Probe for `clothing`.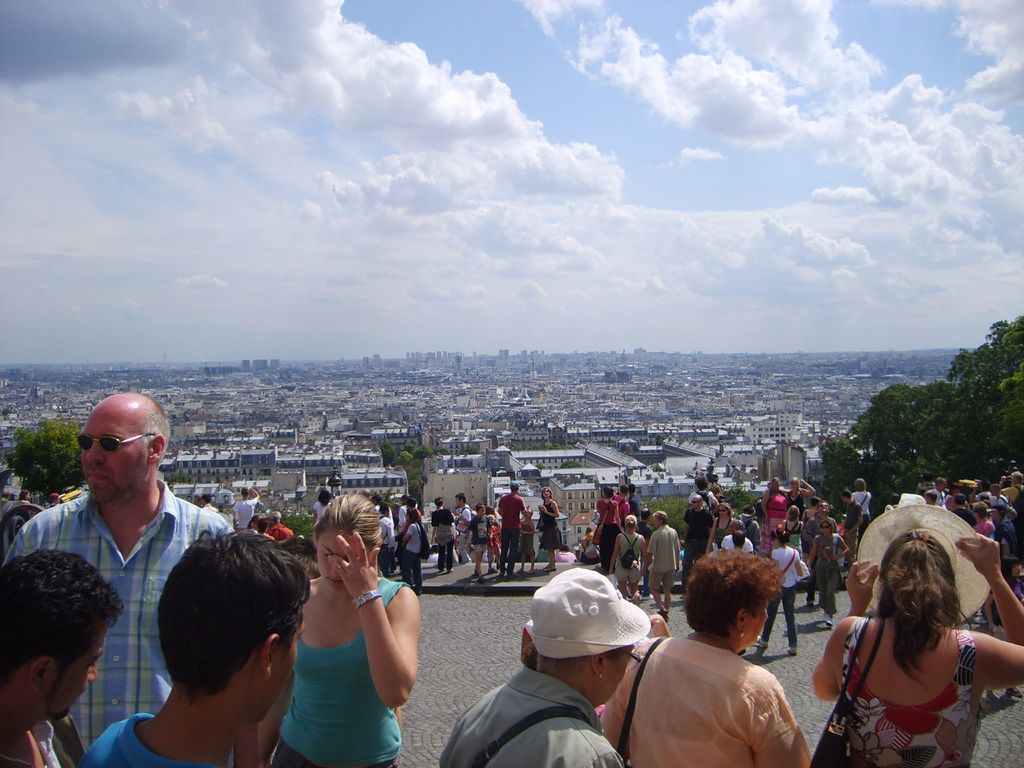
Probe result: (x1=263, y1=577, x2=411, y2=767).
